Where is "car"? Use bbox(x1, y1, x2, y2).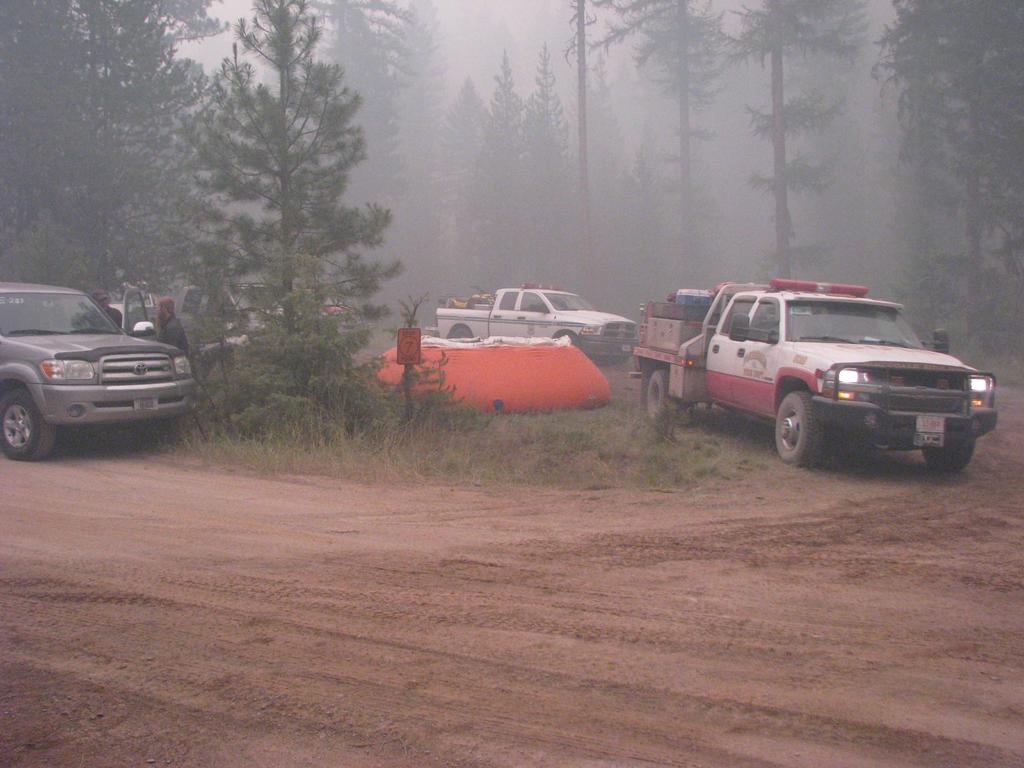
bbox(1, 275, 197, 452).
